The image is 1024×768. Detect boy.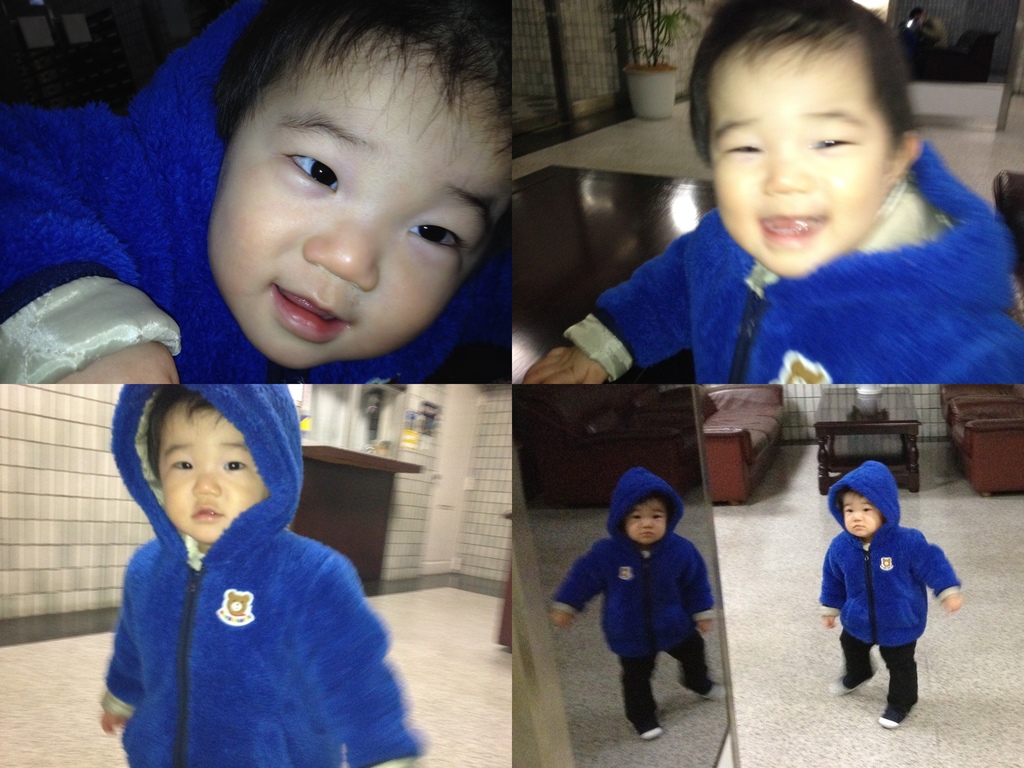
Detection: (left=547, top=468, right=715, bottom=739).
